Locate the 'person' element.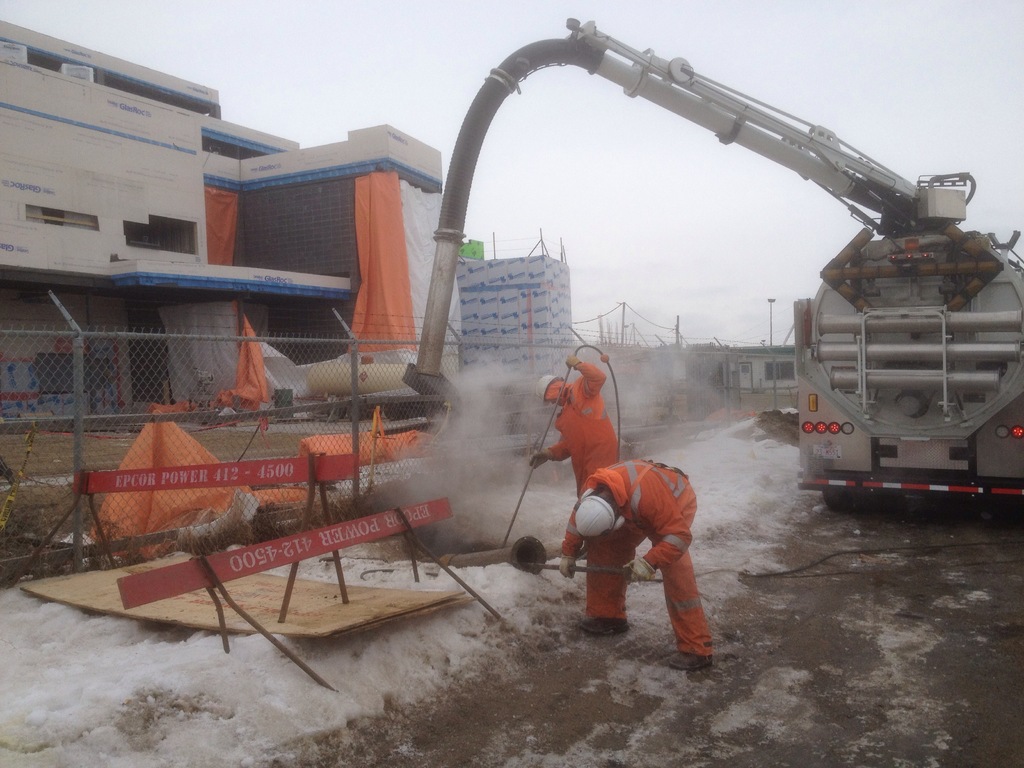
Element bbox: left=525, top=352, right=618, bottom=499.
